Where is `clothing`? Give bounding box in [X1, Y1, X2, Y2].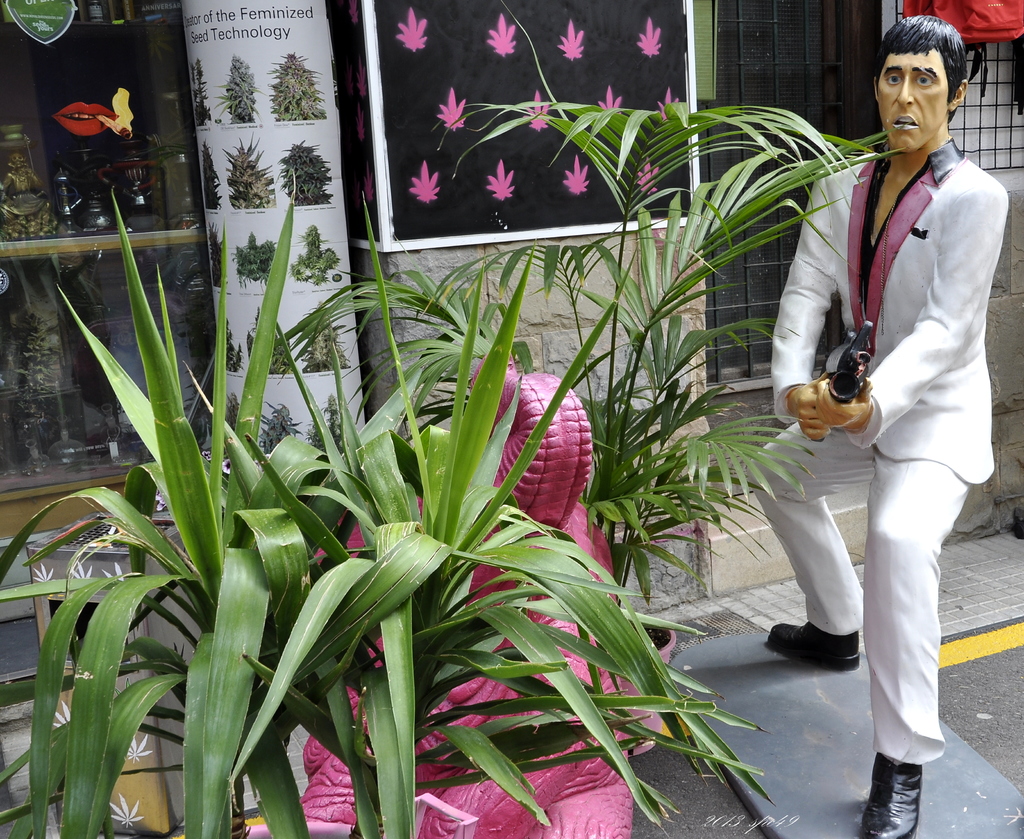
[756, 70, 996, 731].
